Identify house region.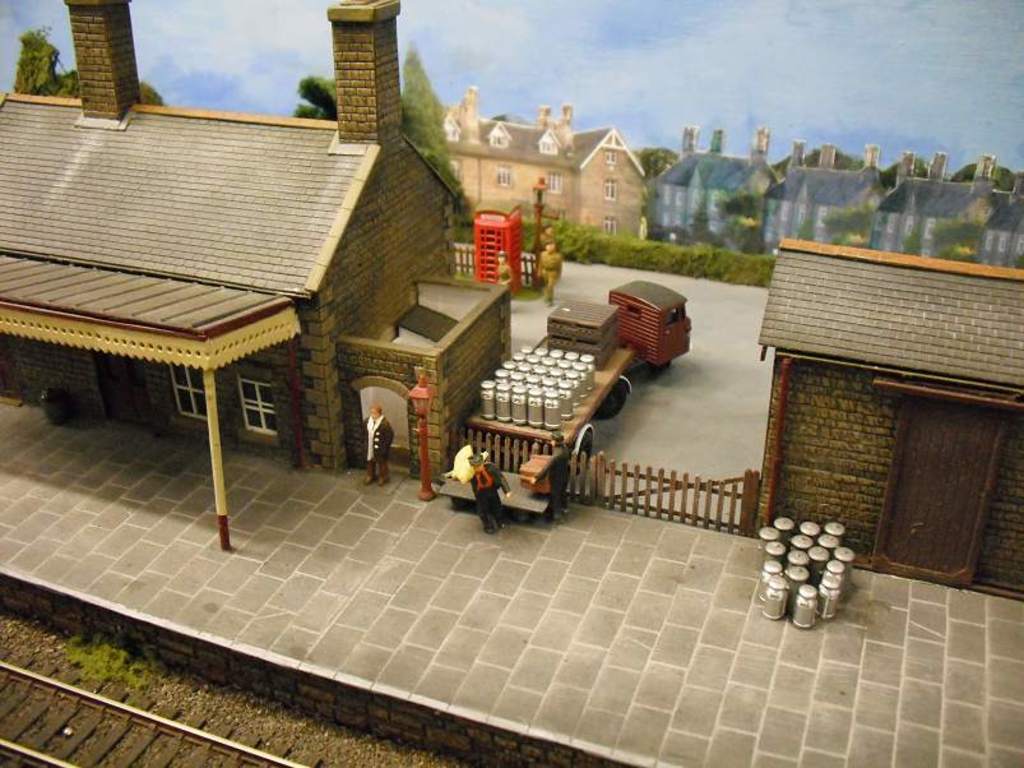
Region: [648, 119, 780, 260].
